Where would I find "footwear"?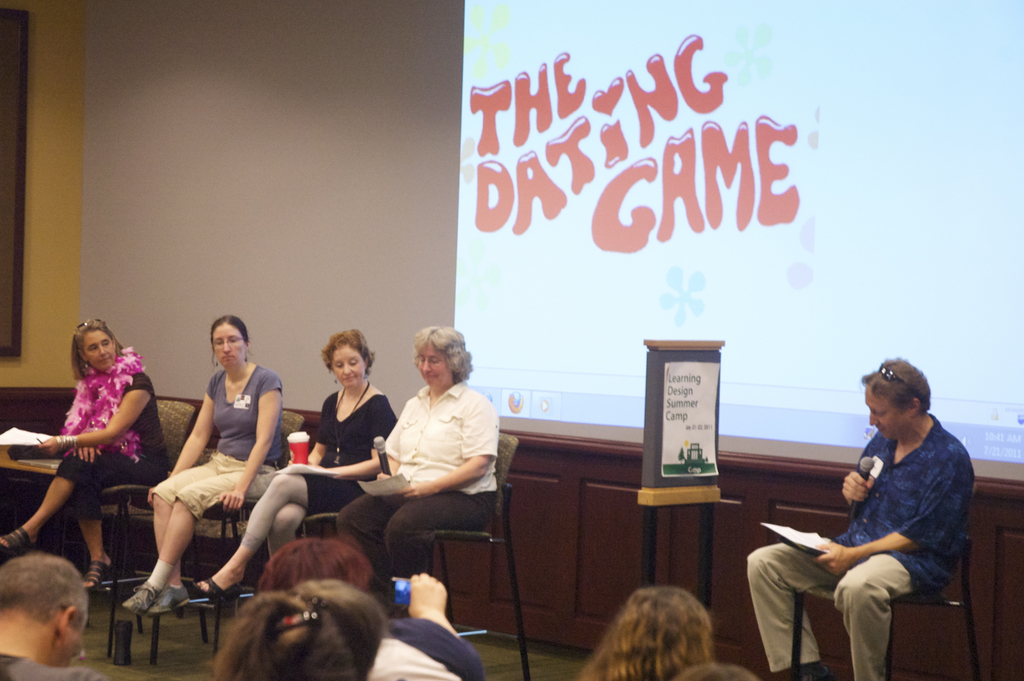
At select_region(0, 514, 36, 560).
